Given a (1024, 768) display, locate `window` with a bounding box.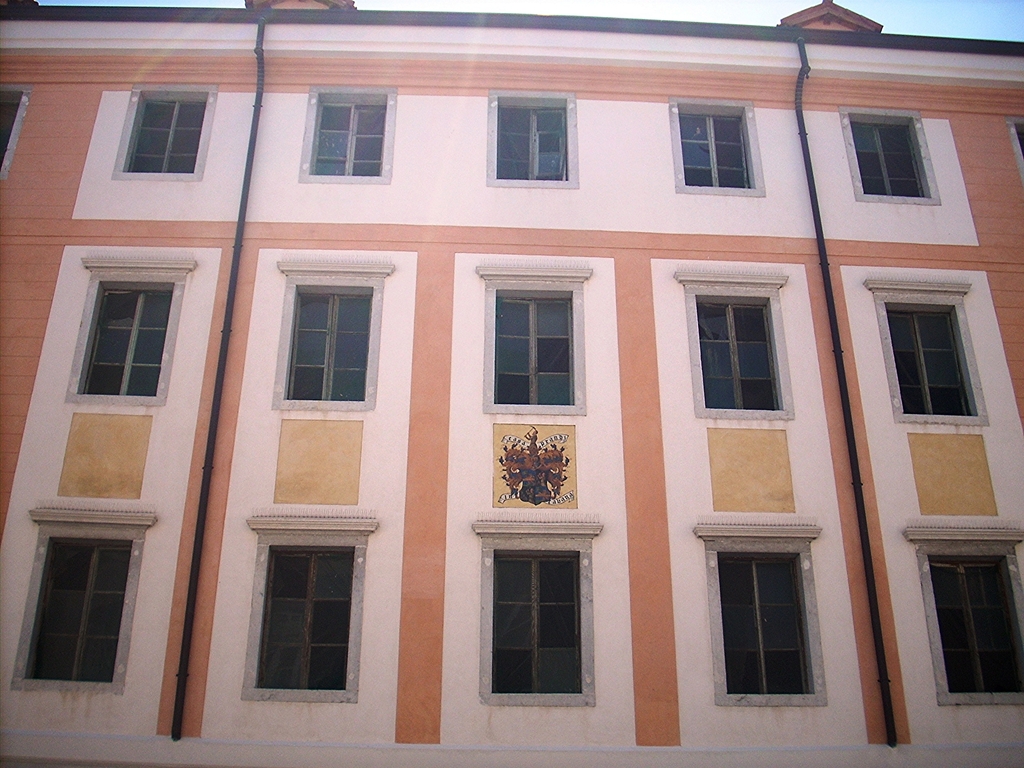
Located: select_region(244, 517, 381, 713).
